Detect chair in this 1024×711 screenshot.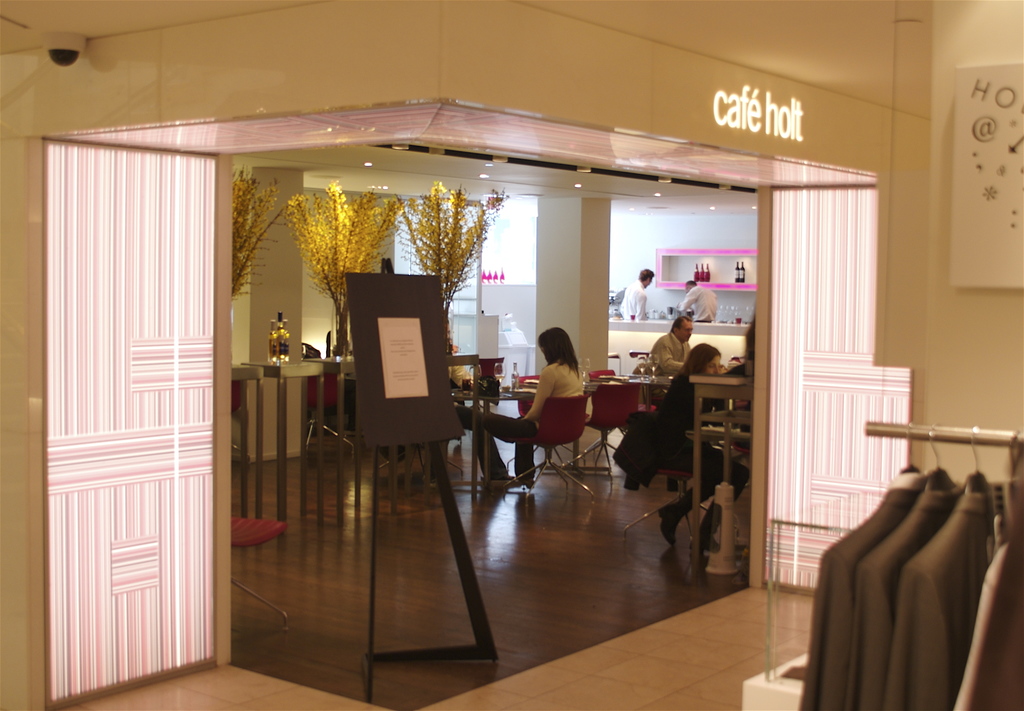
Detection: bbox(505, 371, 581, 489).
